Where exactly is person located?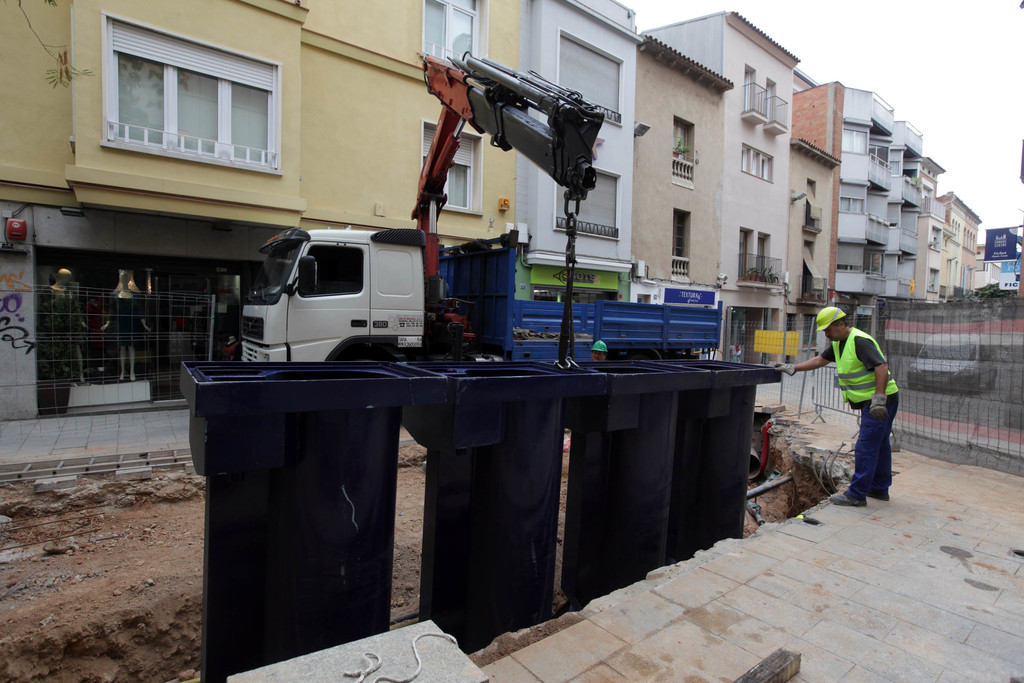
Its bounding box is [x1=811, y1=300, x2=906, y2=512].
